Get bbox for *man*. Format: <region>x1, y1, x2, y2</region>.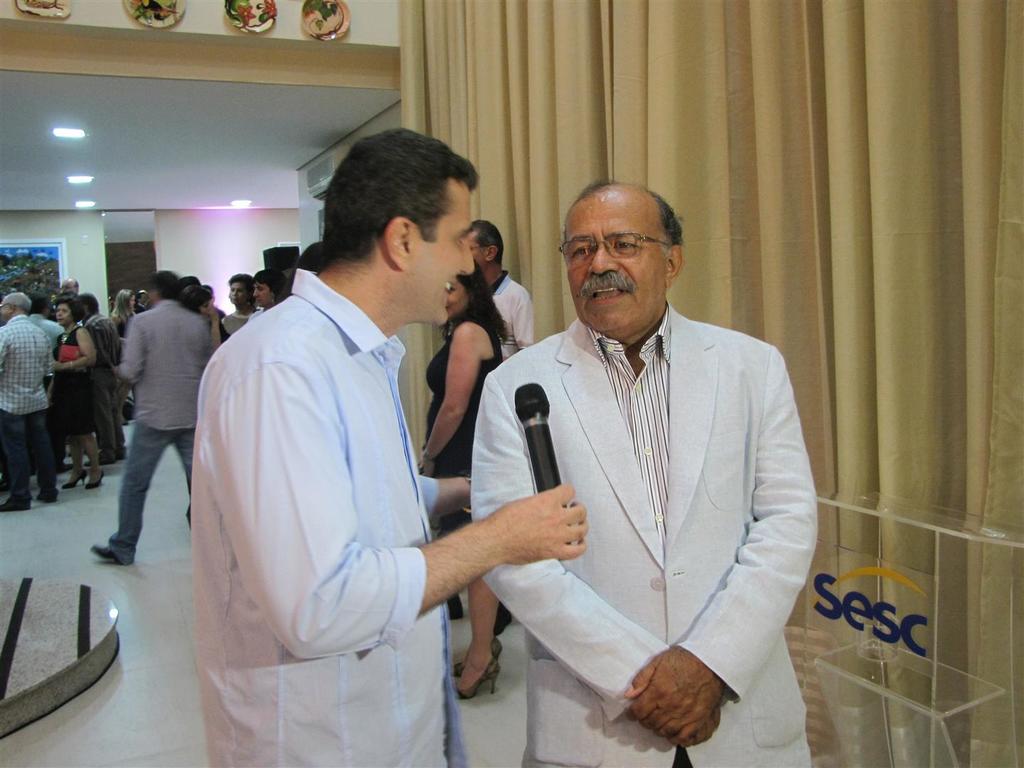
<region>473, 220, 538, 639</region>.
